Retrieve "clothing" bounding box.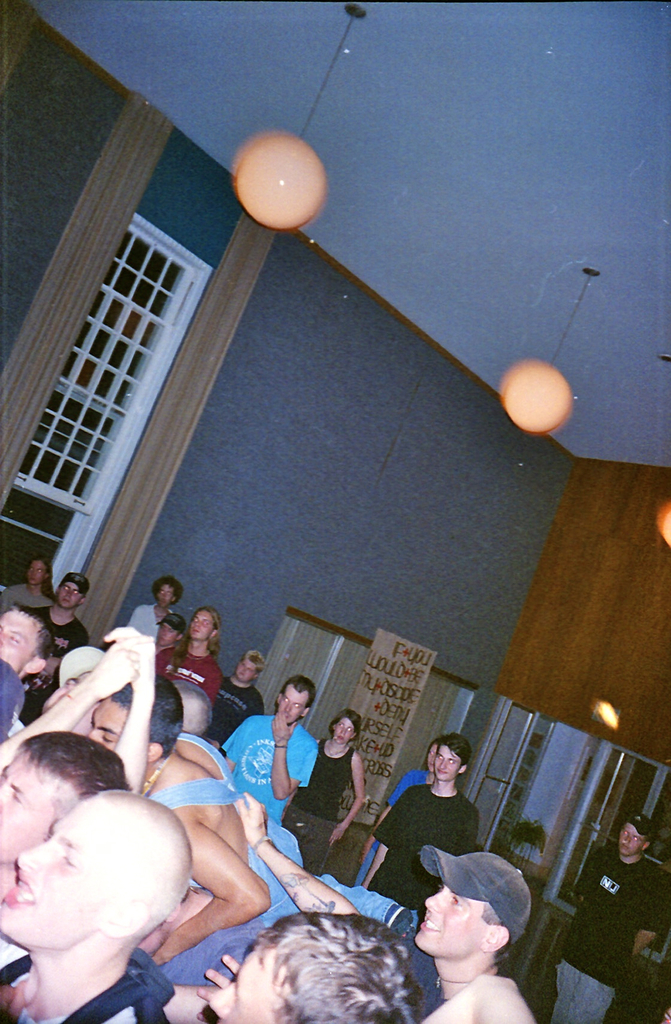
Bounding box: <box>0,572,60,615</box>.
